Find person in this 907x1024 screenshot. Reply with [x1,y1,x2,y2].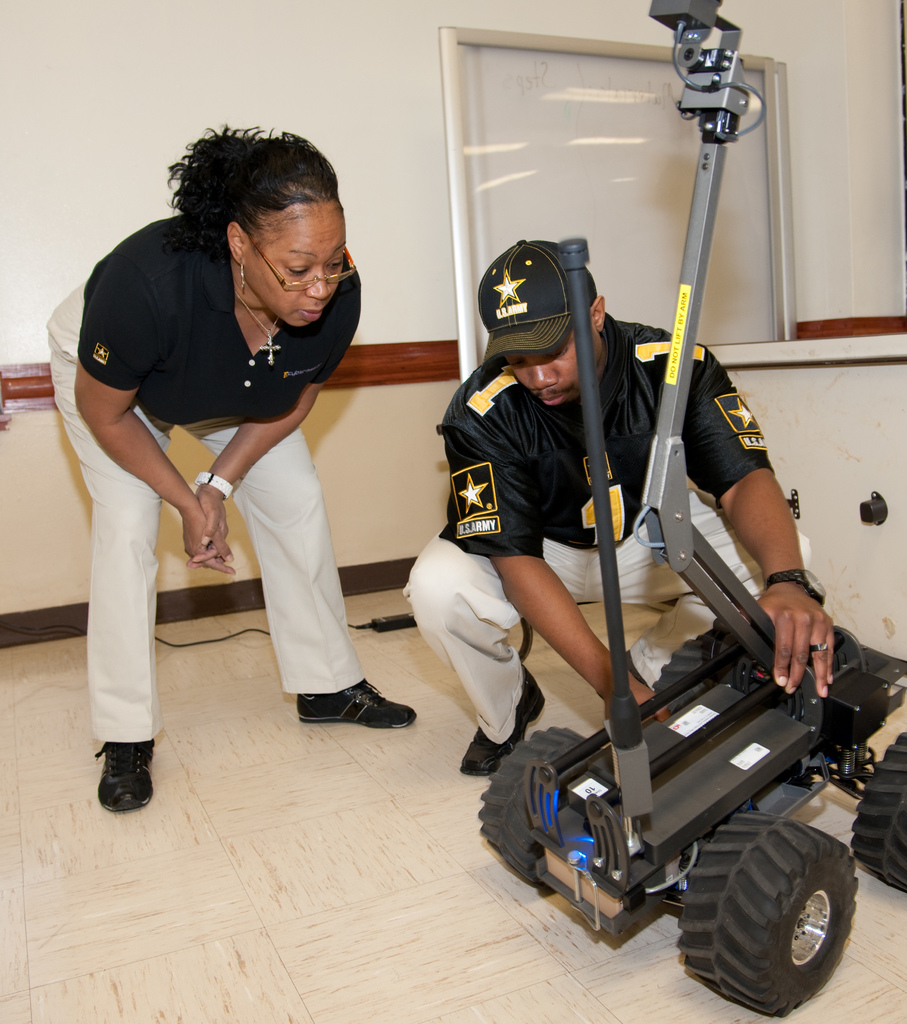
[407,225,842,779].
